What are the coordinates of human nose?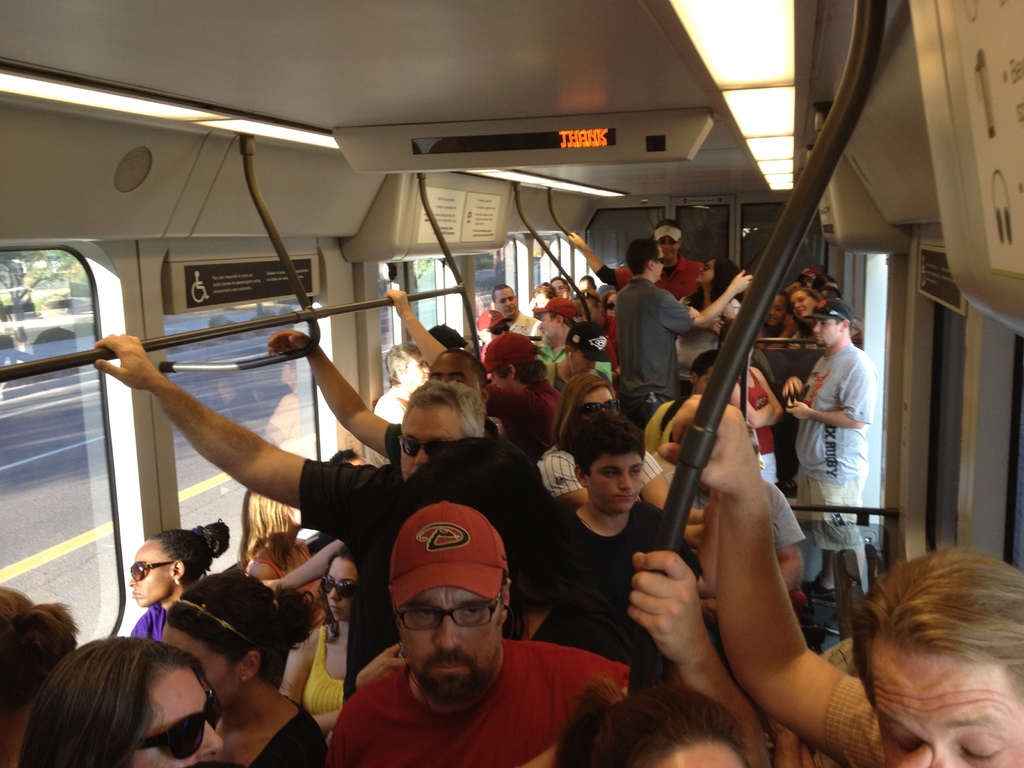
left=698, top=267, right=705, bottom=273.
